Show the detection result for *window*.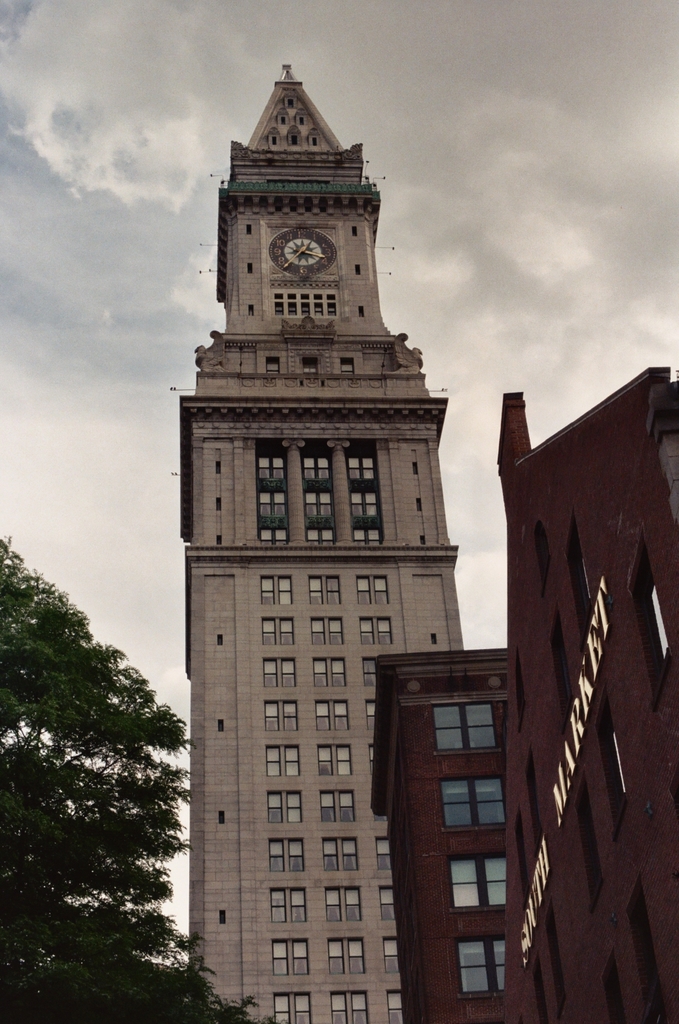
x1=358 y1=614 x2=392 y2=648.
